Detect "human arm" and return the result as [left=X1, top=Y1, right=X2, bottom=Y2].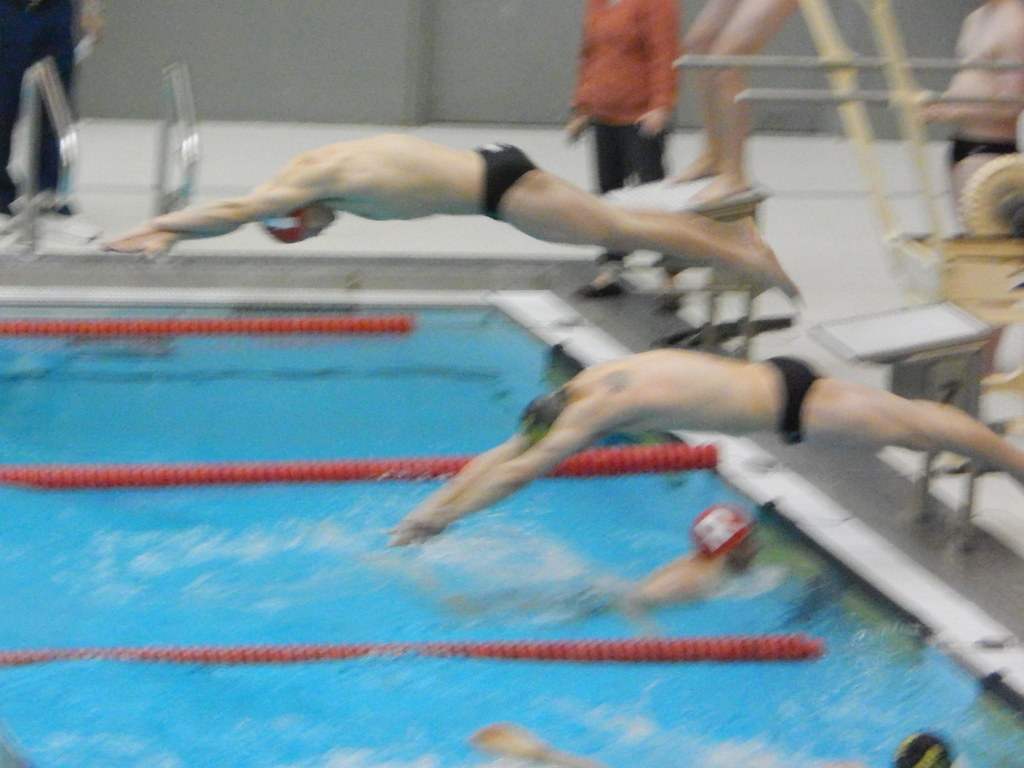
[left=119, top=163, right=280, bottom=264].
